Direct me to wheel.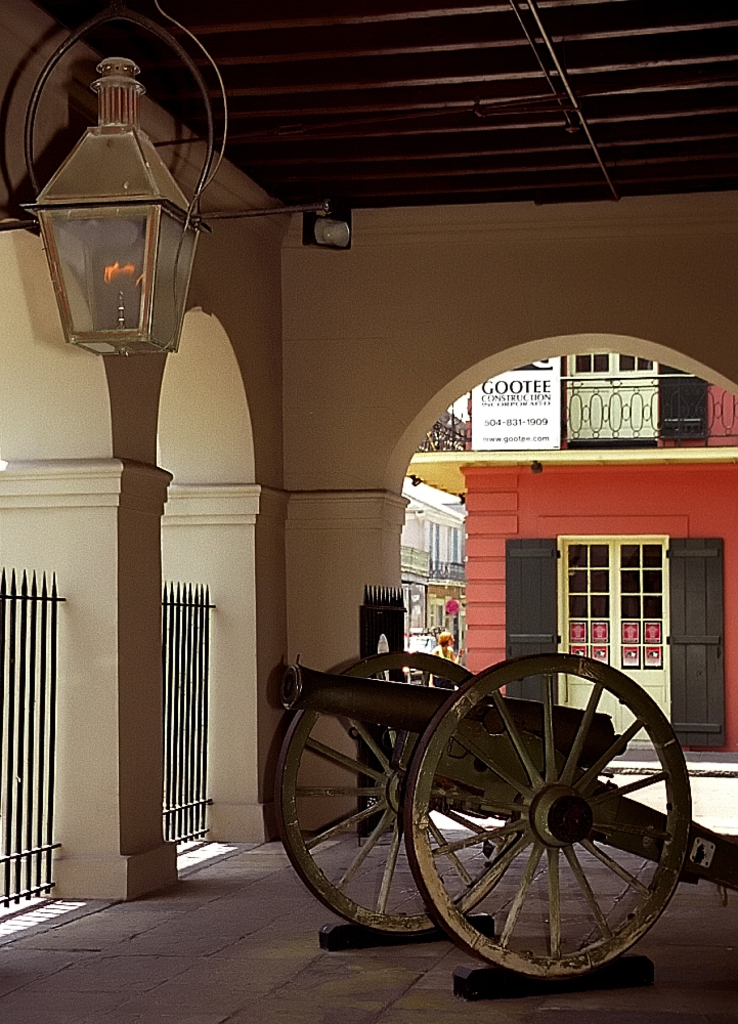
Direction: x1=280 y1=652 x2=522 y2=931.
